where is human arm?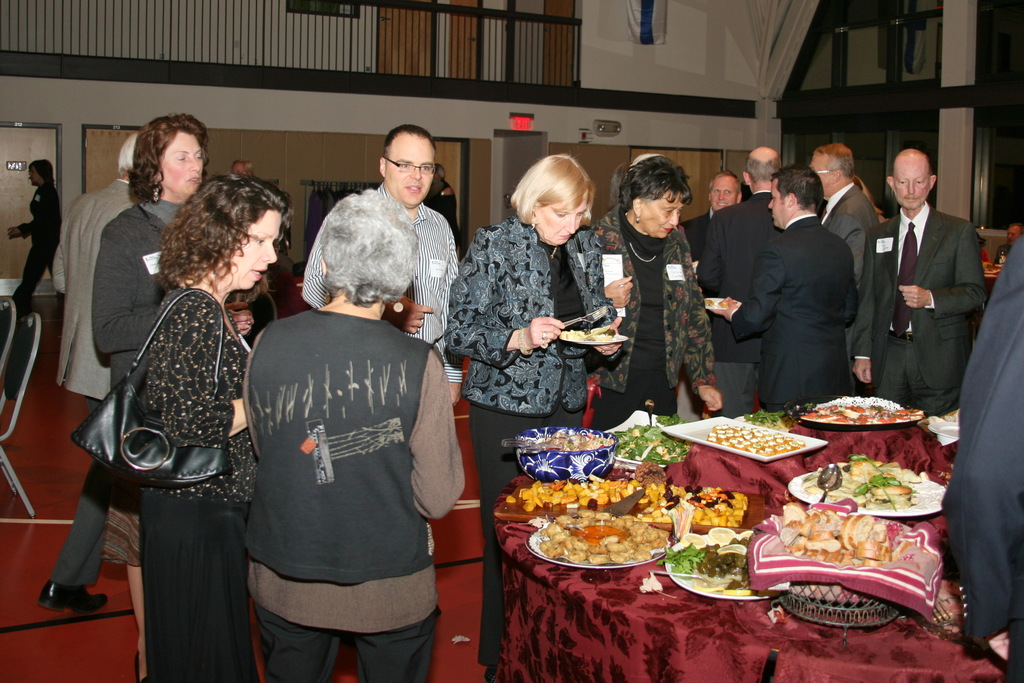
[160,296,259,449].
